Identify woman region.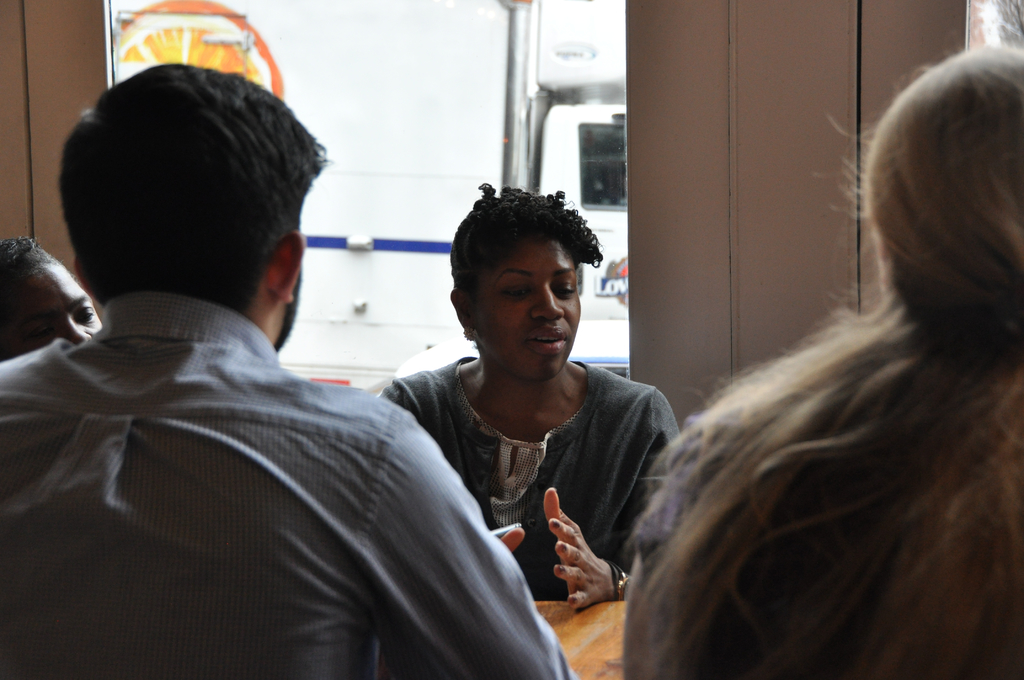
Region: <region>382, 180, 681, 609</region>.
